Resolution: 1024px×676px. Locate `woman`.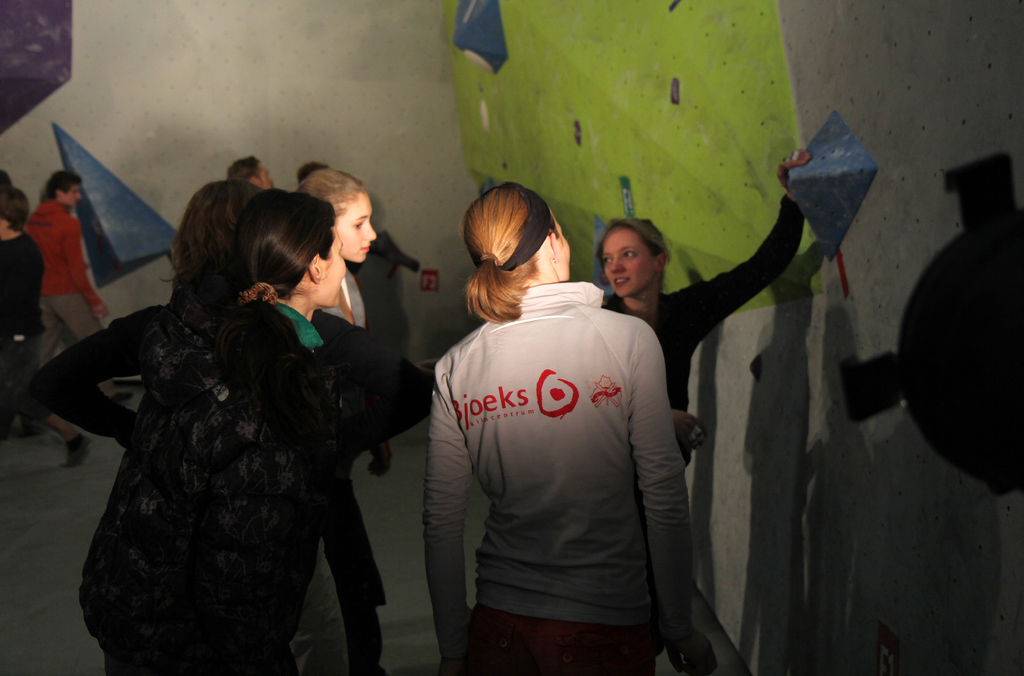
[426, 179, 720, 675].
